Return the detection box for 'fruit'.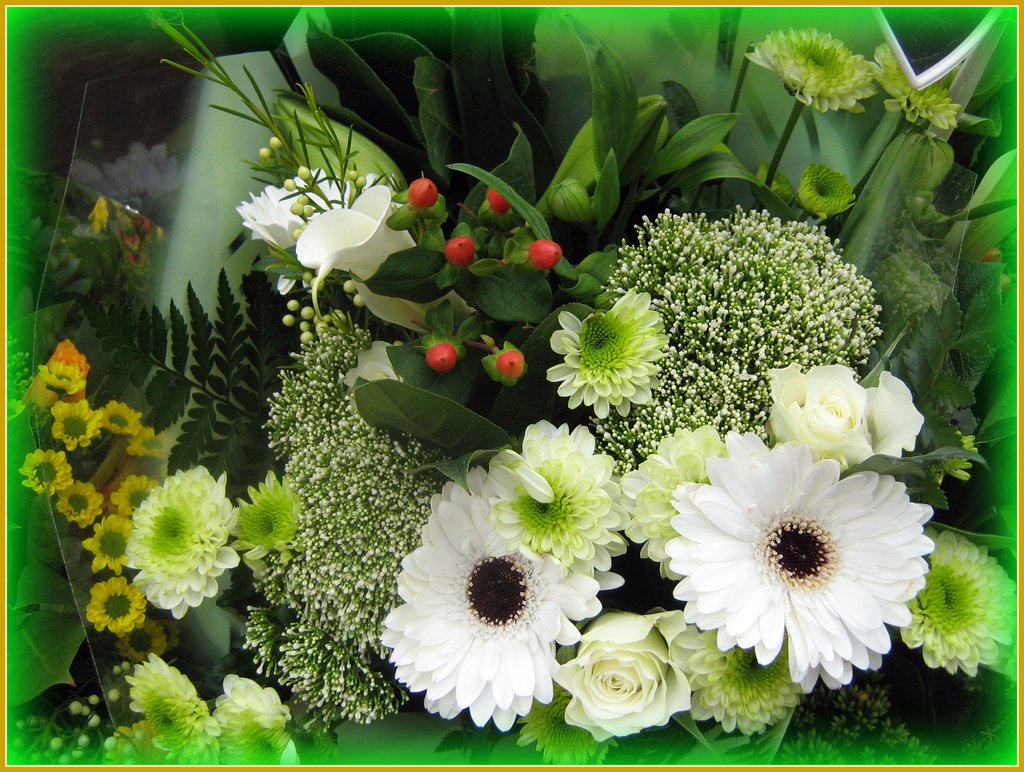
BBox(408, 174, 437, 211).
